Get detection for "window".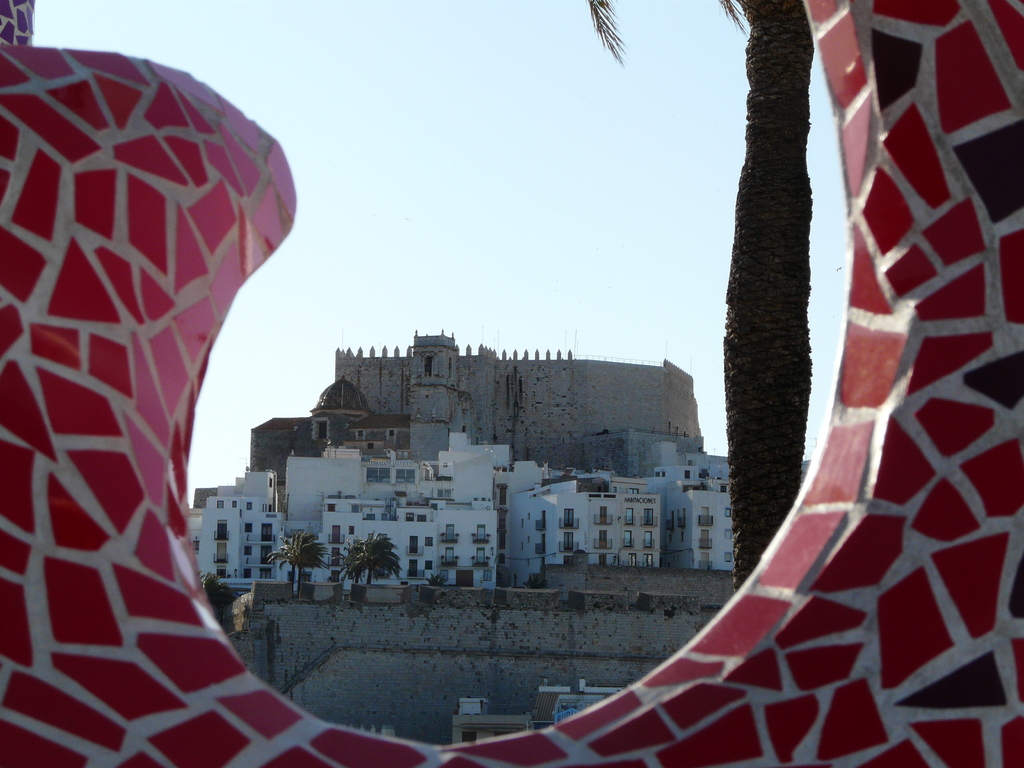
Detection: [left=600, top=508, right=607, bottom=527].
